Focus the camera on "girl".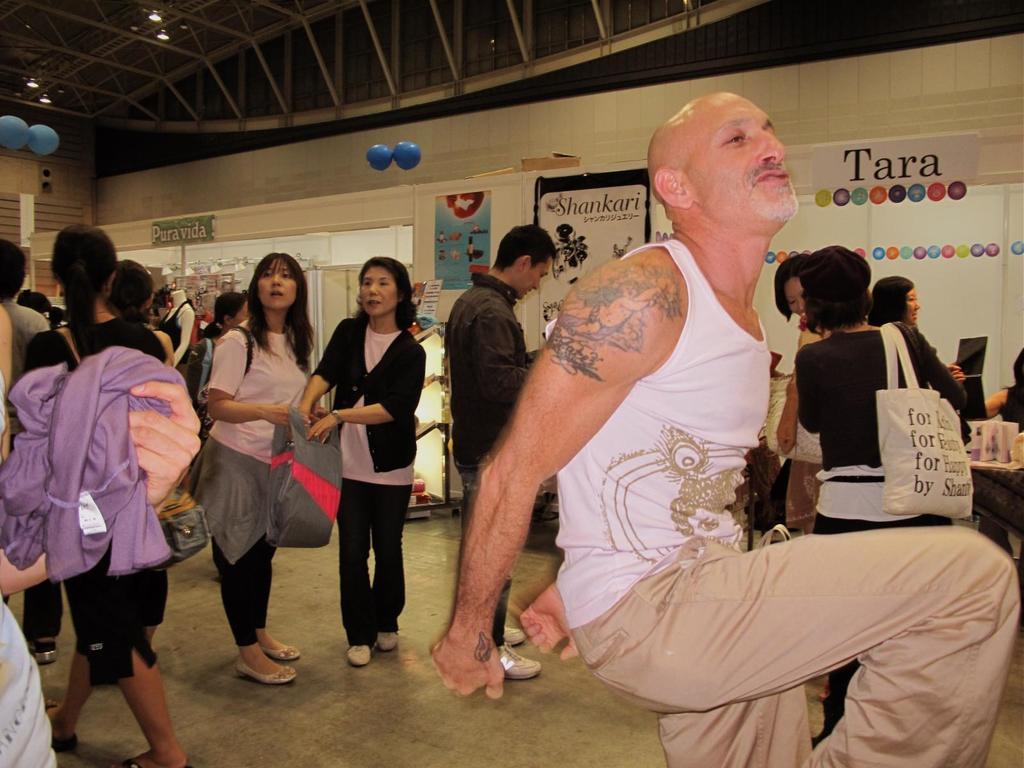
Focus region: (left=200, top=291, right=250, bottom=362).
